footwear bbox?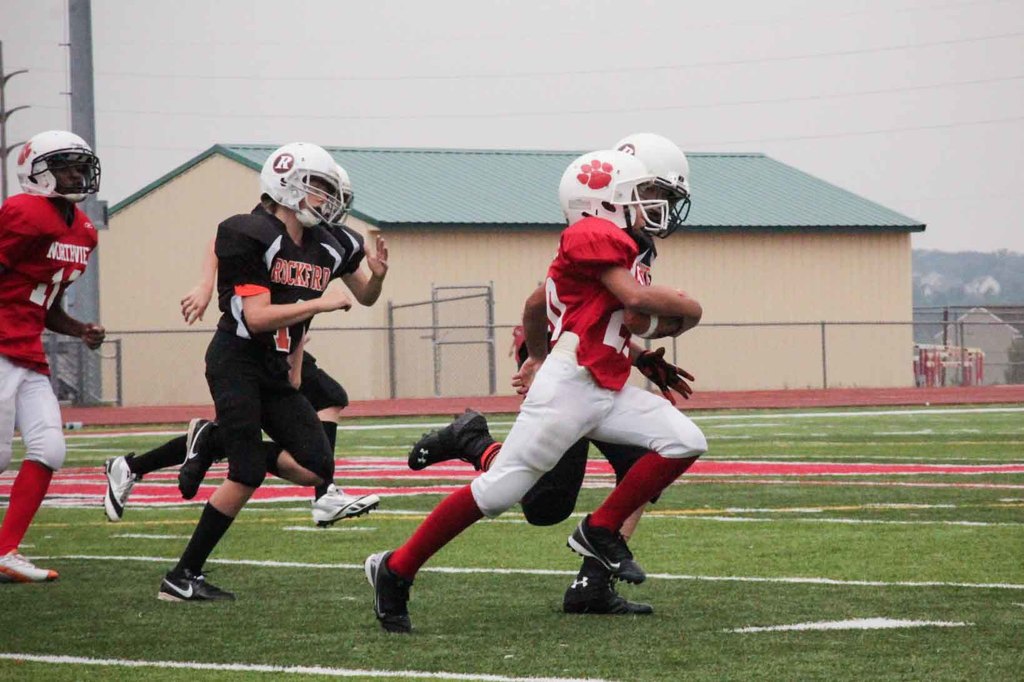
<box>304,482,379,524</box>
